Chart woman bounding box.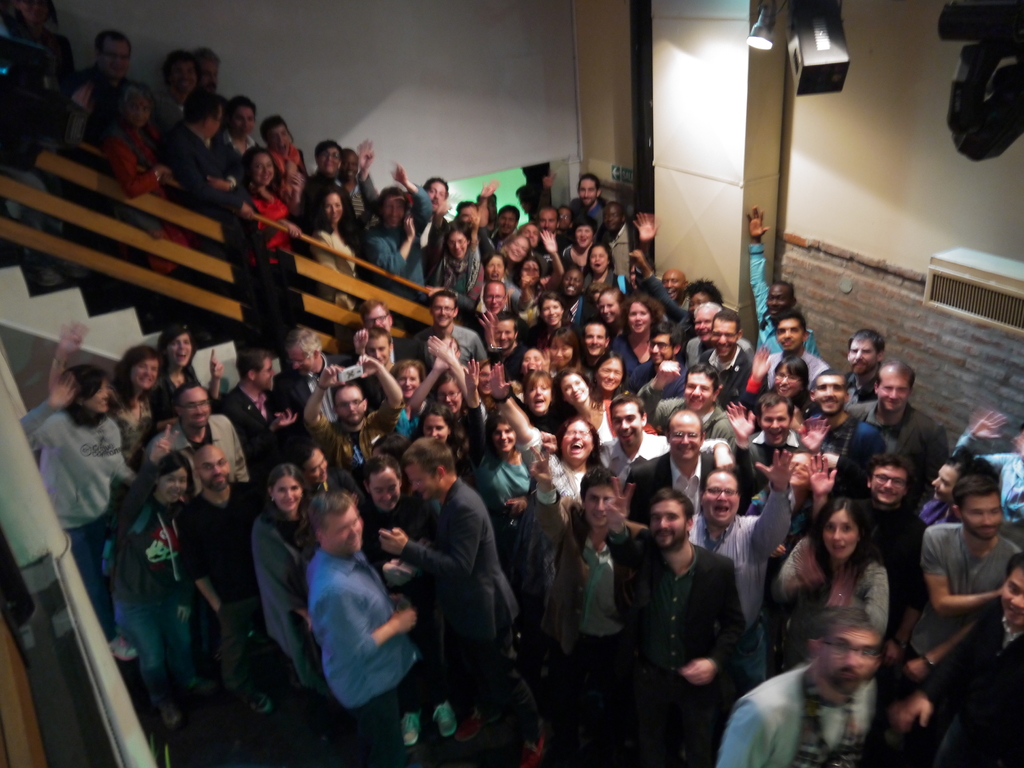
Charted: [x1=253, y1=465, x2=324, y2=696].
